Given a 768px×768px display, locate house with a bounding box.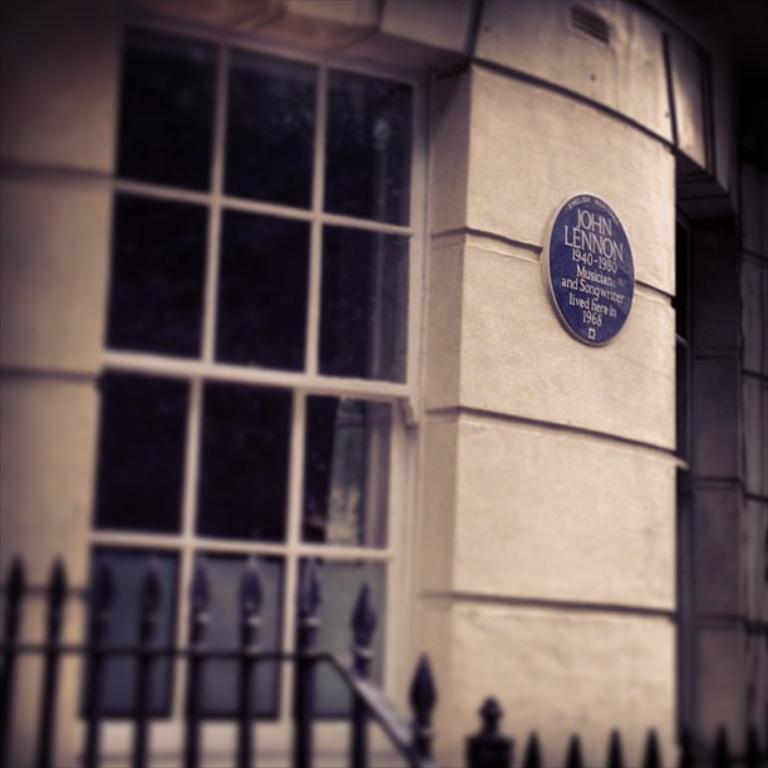
Located: bbox(0, 0, 767, 767).
